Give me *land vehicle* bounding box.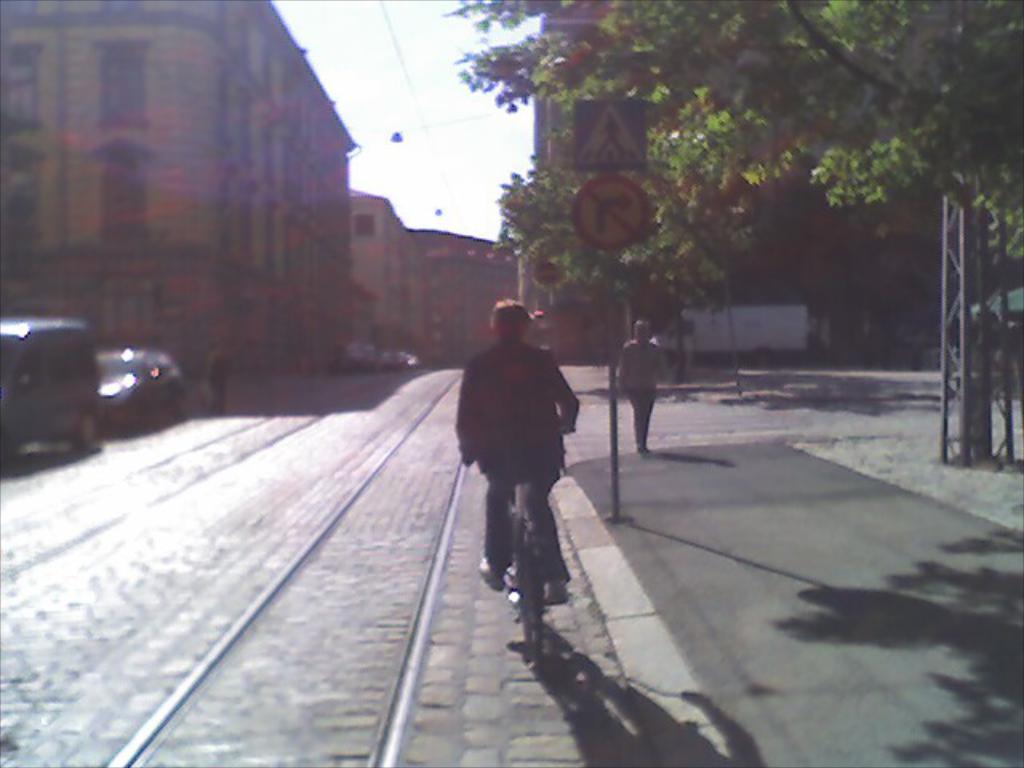
458,427,574,662.
